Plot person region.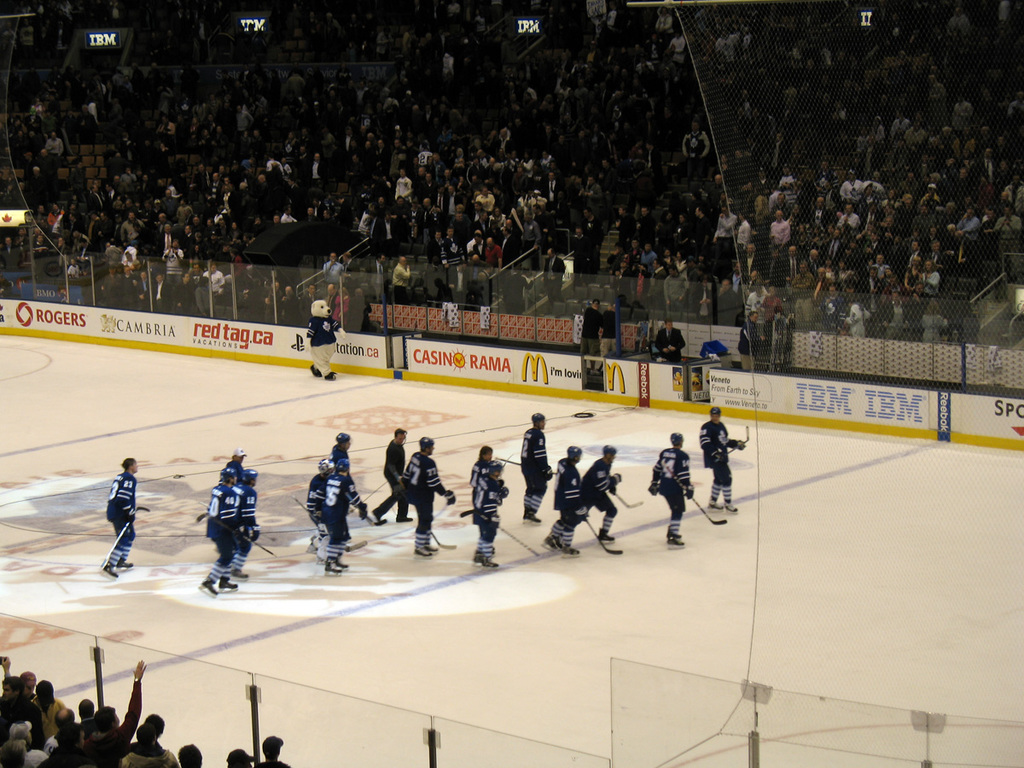
Plotted at [x1=474, y1=462, x2=501, y2=565].
